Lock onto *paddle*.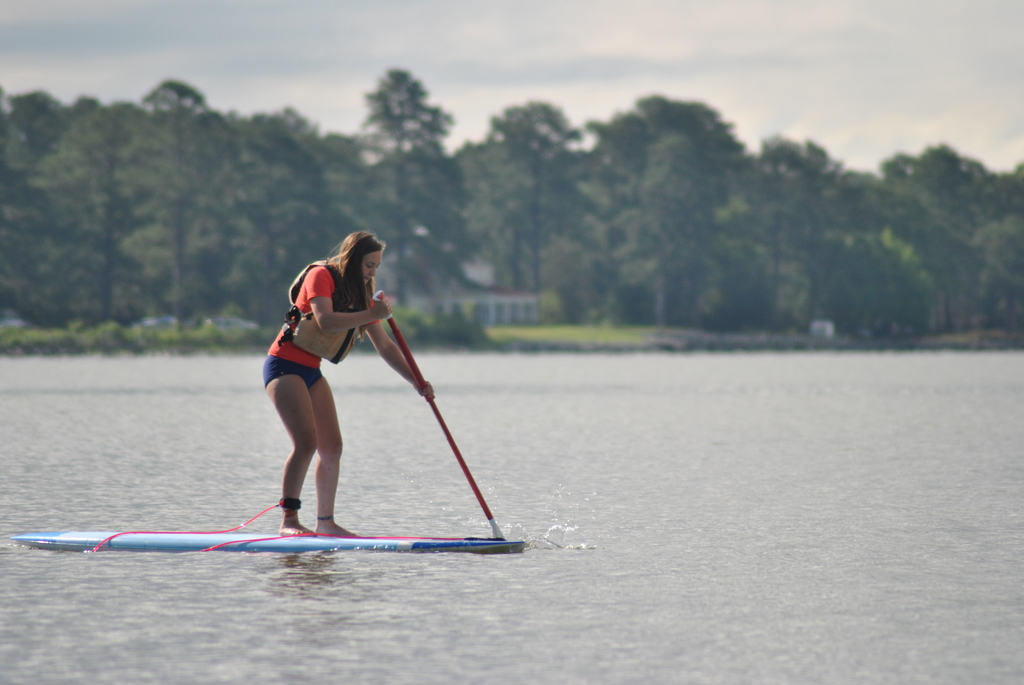
Locked: left=372, top=286, right=504, bottom=539.
